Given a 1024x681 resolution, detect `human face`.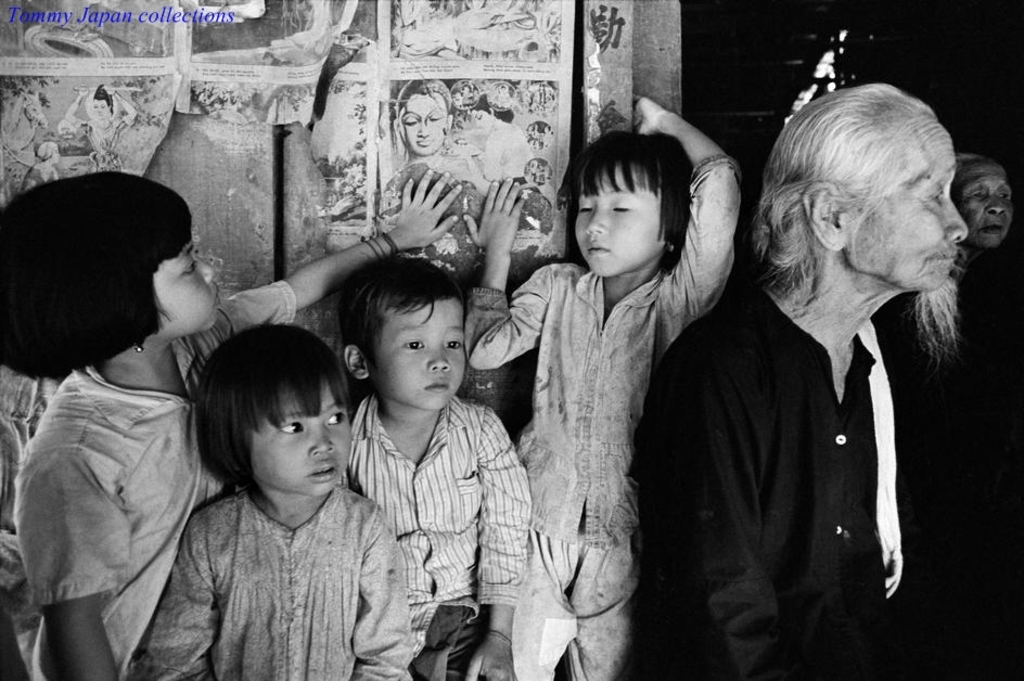
bbox=(398, 90, 446, 153).
